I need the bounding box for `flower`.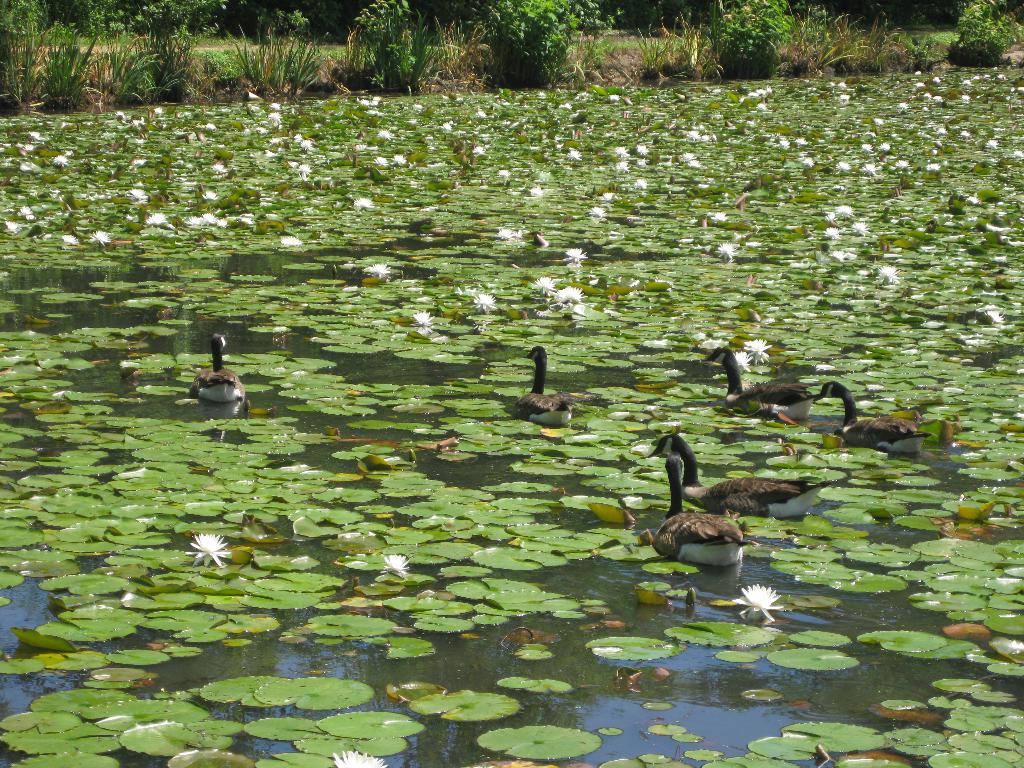
Here it is: crop(957, 129, 968, 136).
